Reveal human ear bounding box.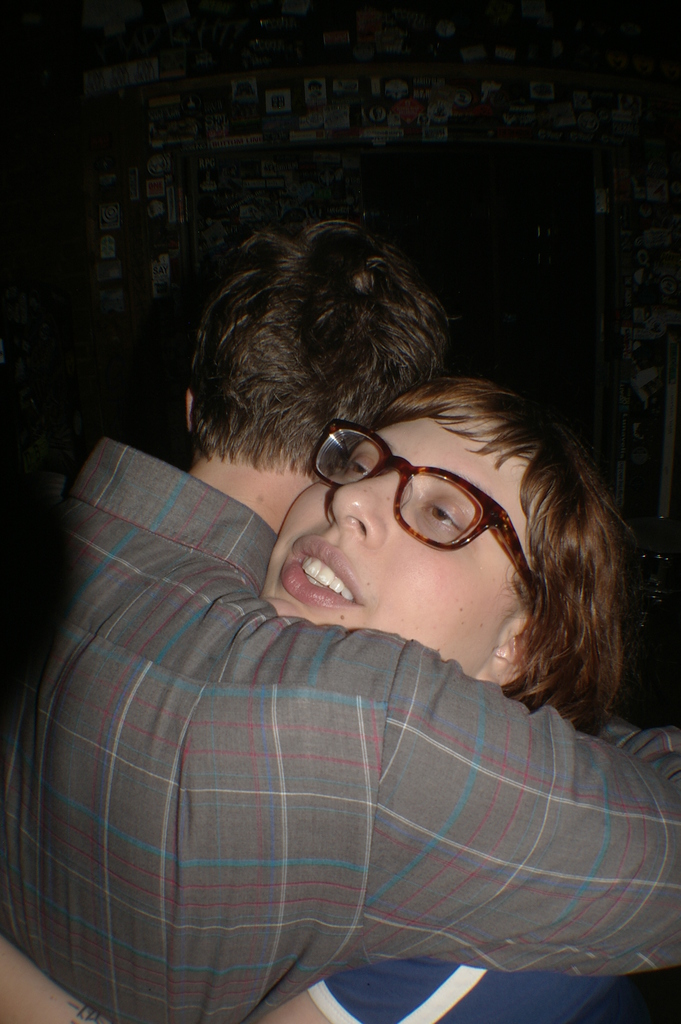
Revealed: 473,611,539,691.
